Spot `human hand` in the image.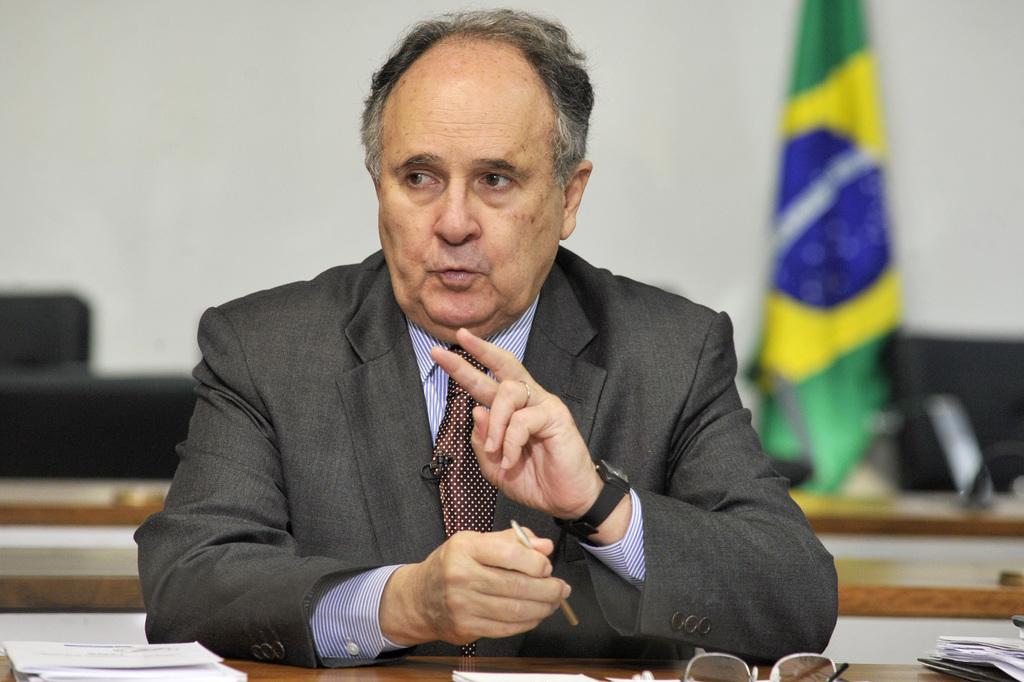
`human hand` found at {"left": 428, "top": 328, "right": 596, "bottom": 517}.
